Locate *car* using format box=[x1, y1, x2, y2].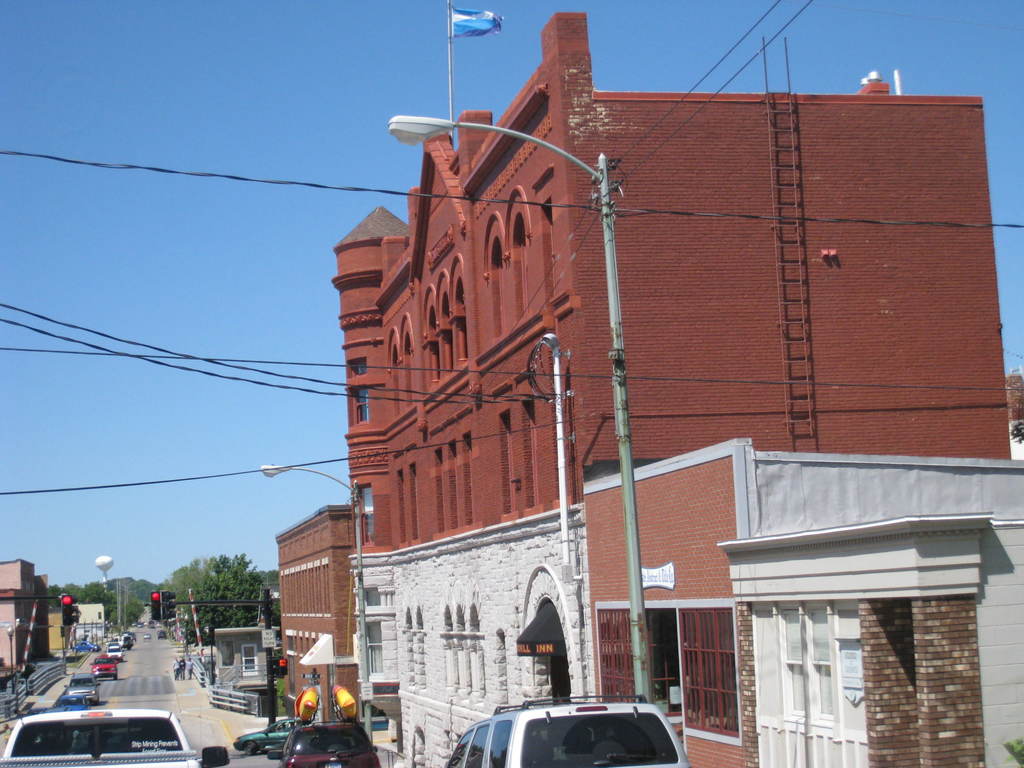
box=[0, 701, 228, 767].
